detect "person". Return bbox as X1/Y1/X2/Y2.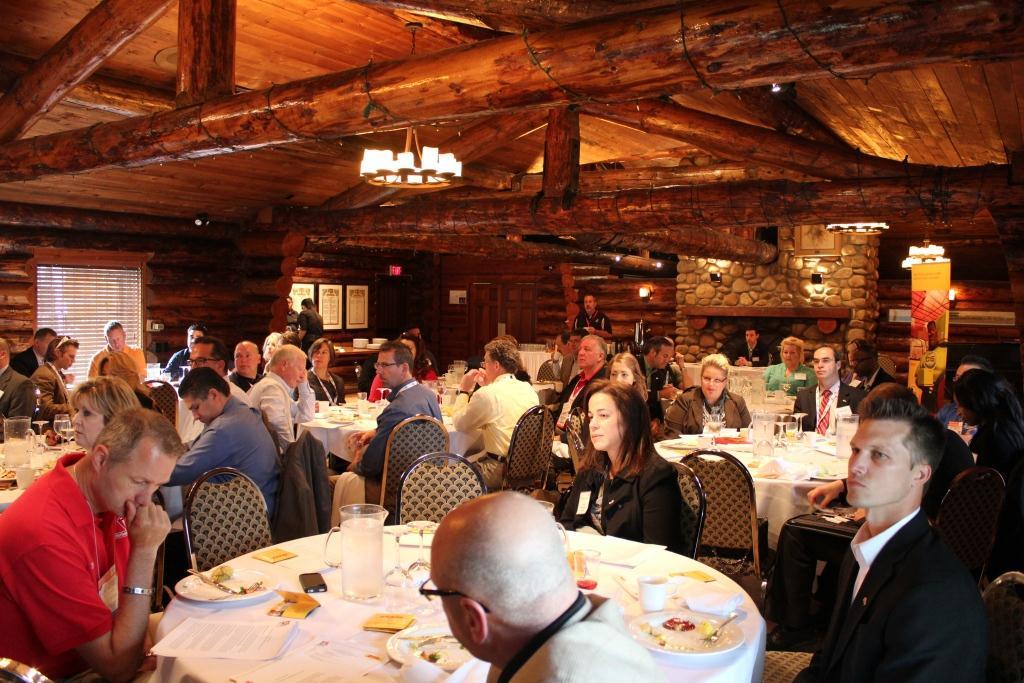
2/408/184/682.
